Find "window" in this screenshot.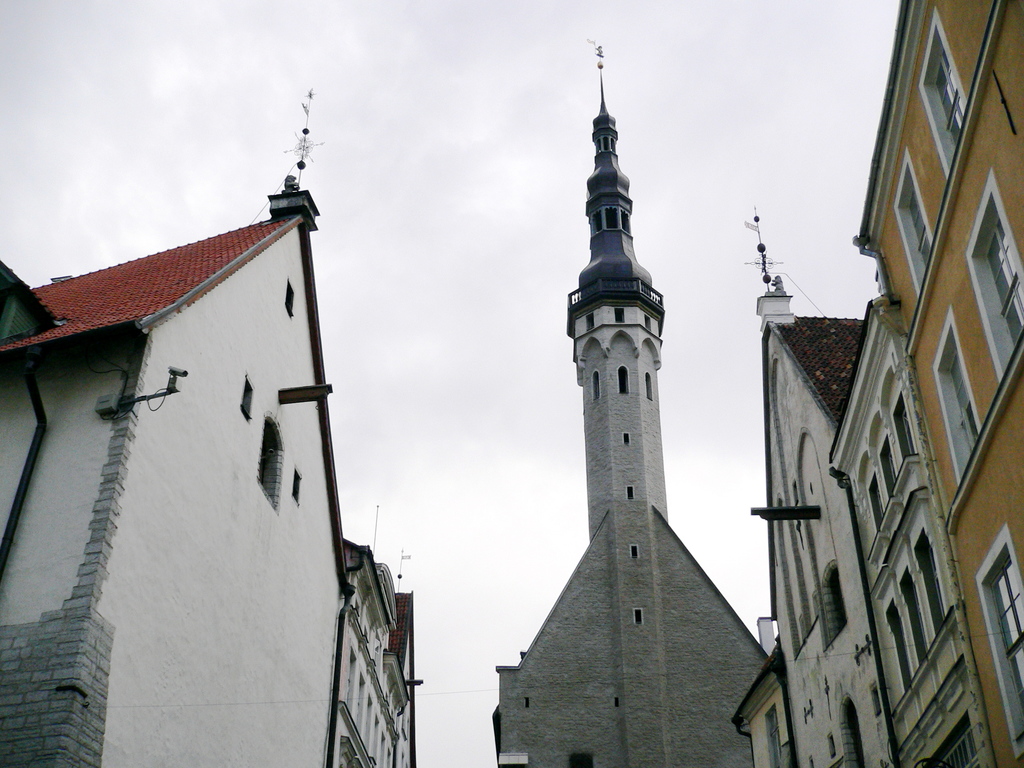
The bounding box for "window" is Rect(828, 759, 847, 767).
